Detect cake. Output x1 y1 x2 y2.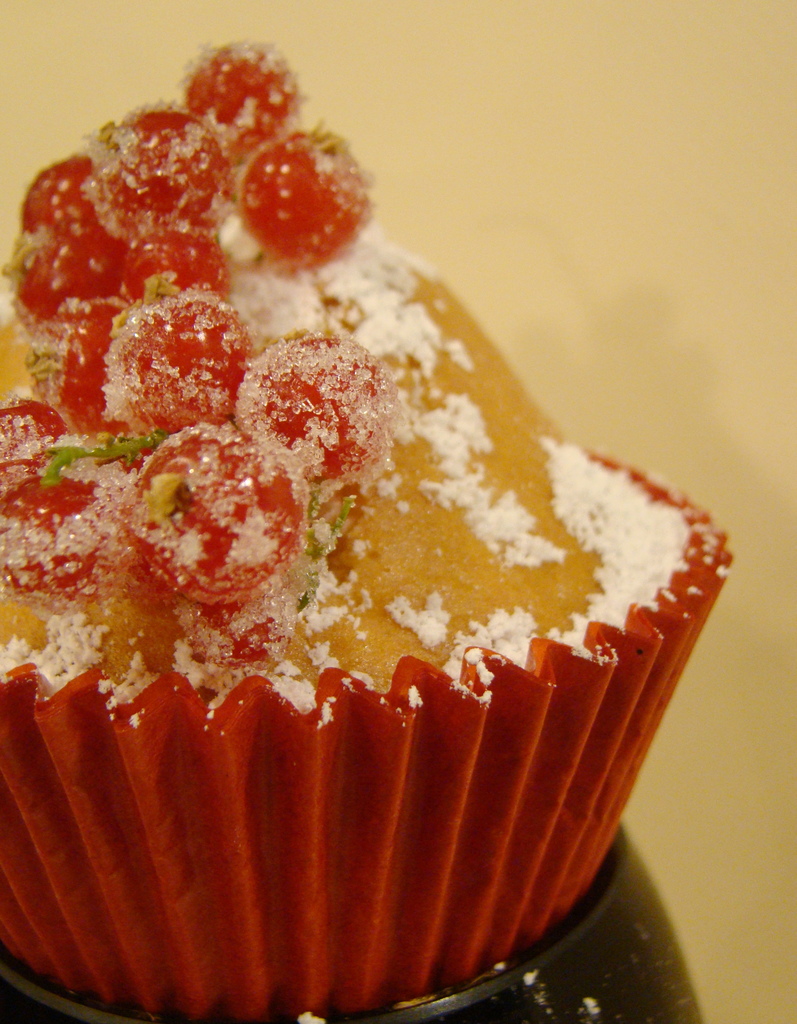
0 39 732 1017.
